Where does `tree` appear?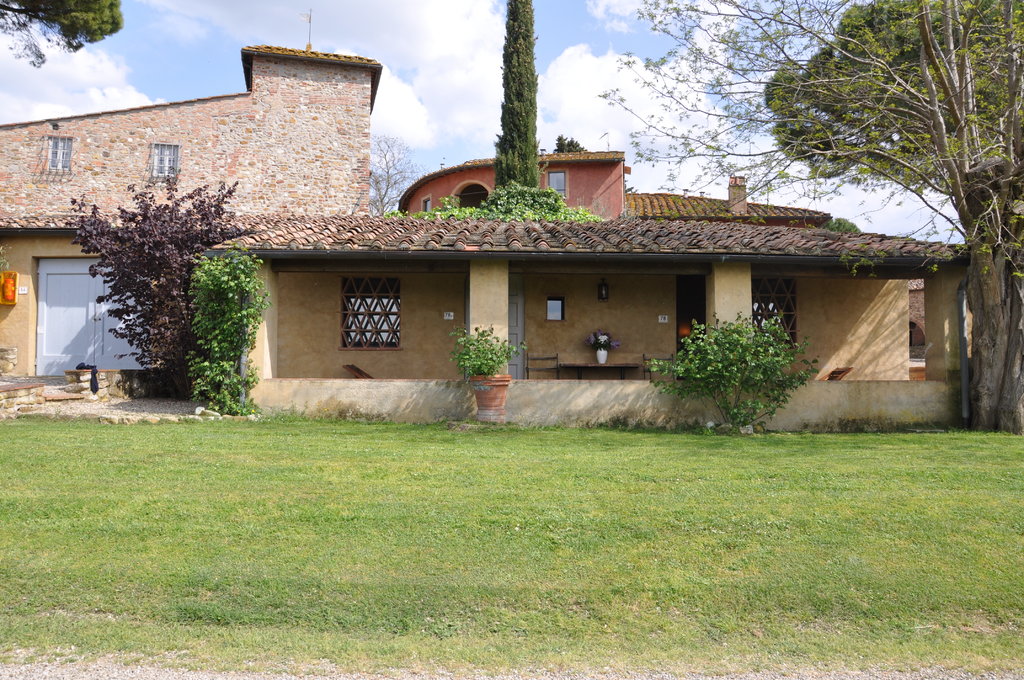
Appears at bbox=(372, 115, 435, 213).
